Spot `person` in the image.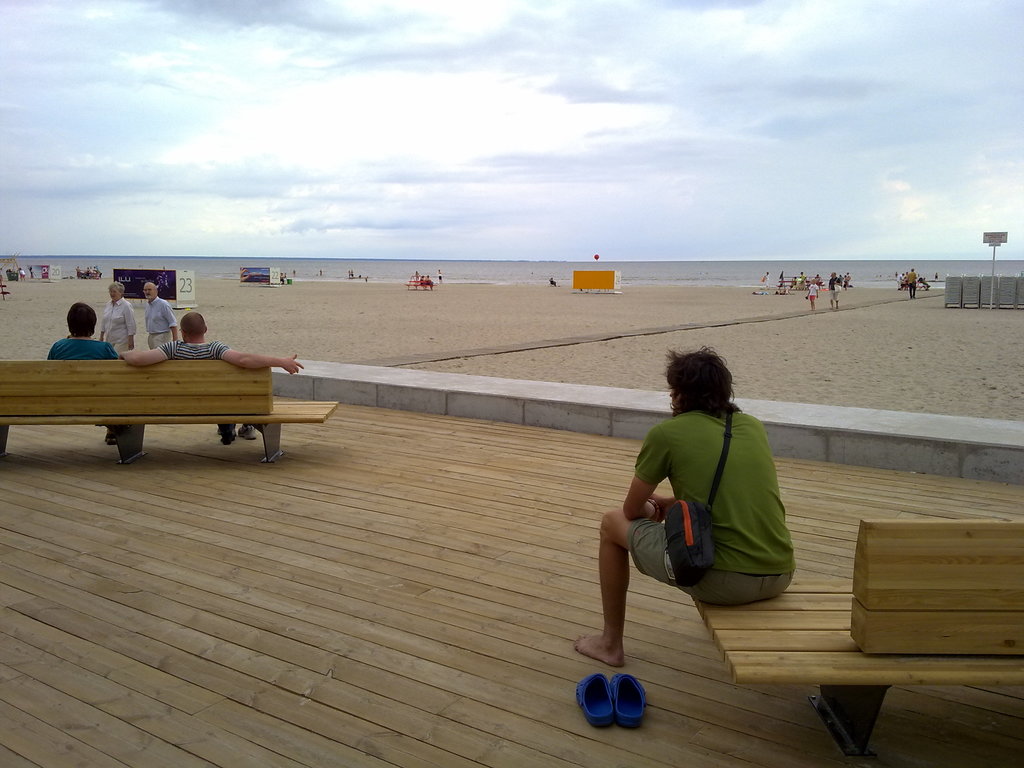
`person` found at bbox=[435, 267, 444, 287].
